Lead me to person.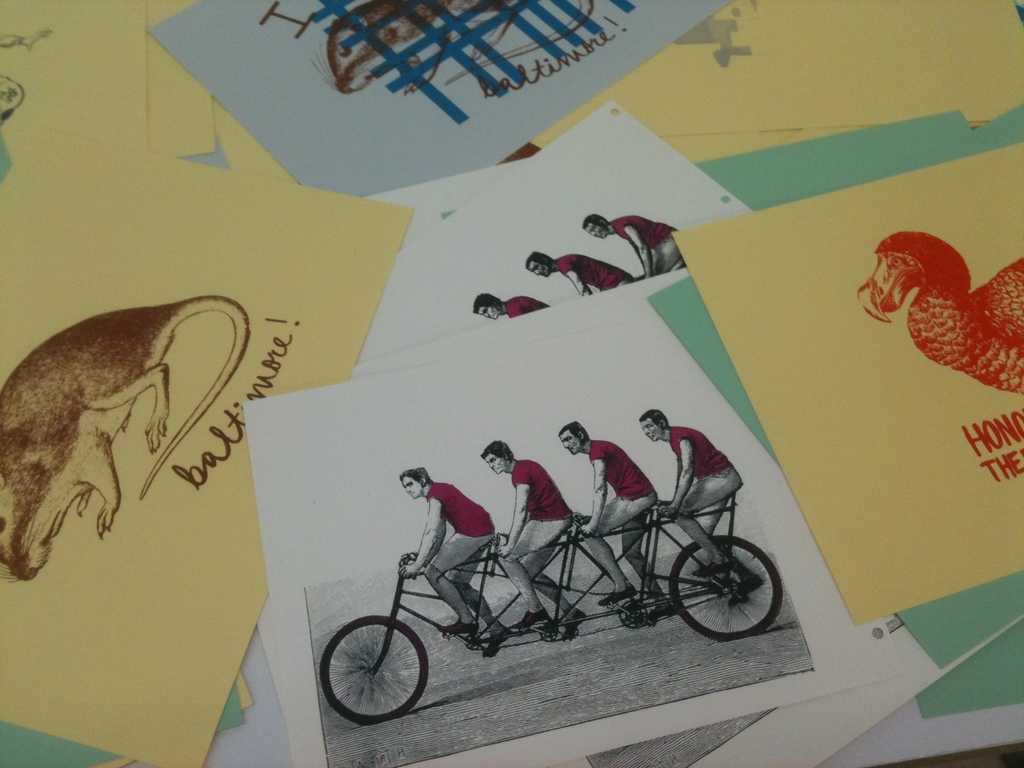
Lead to 581/212/685/282.
